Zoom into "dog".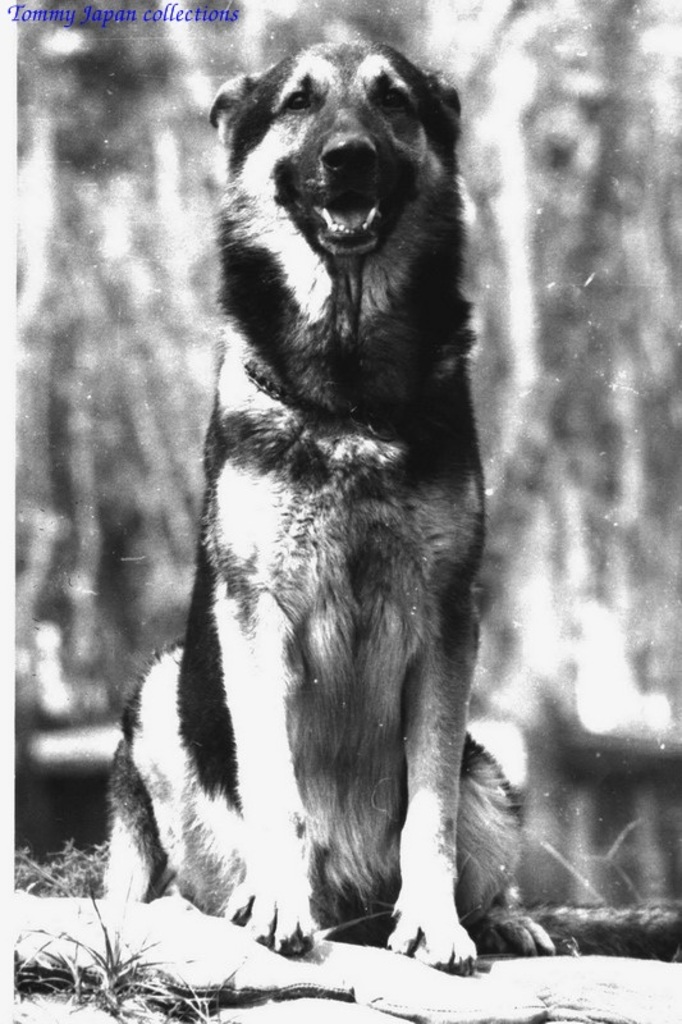
Zoom target: (x1=97, y1=32, x2=558, y2=965).
